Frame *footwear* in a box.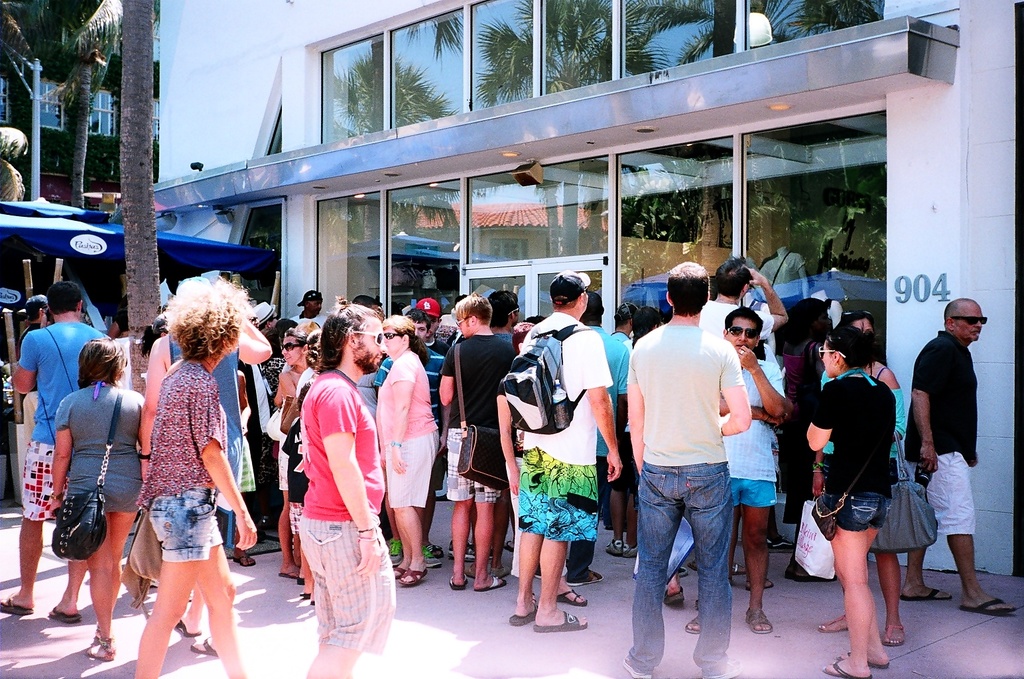
bbox=[663, 587, 686, 606].
